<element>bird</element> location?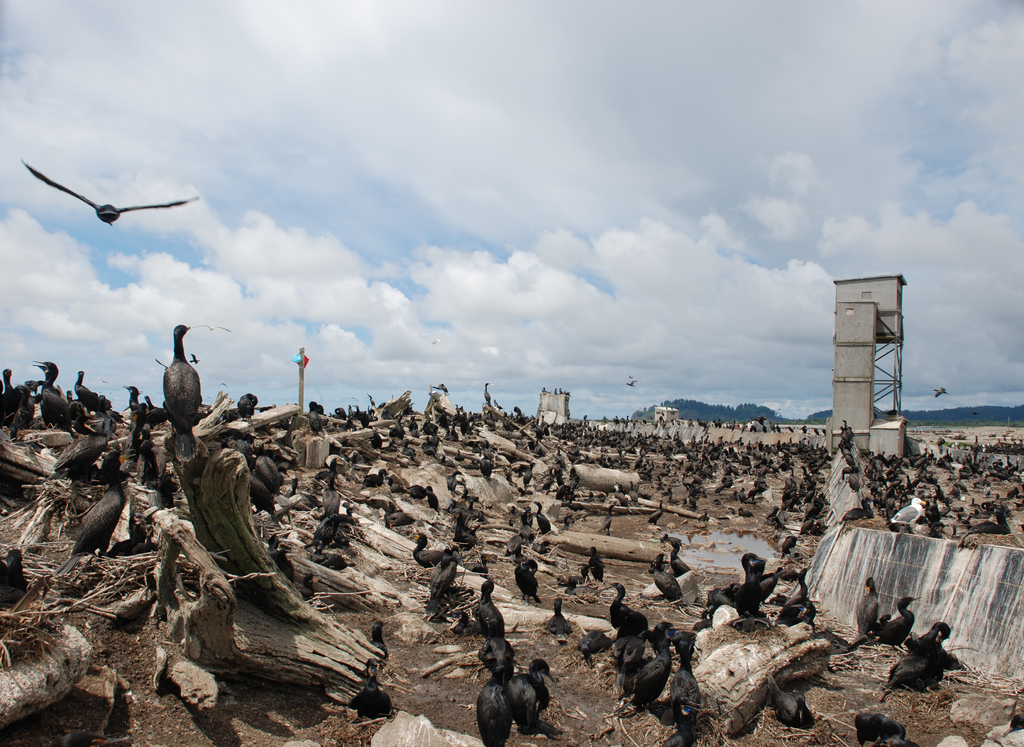
bbox=(420, 485, 444, 511)
